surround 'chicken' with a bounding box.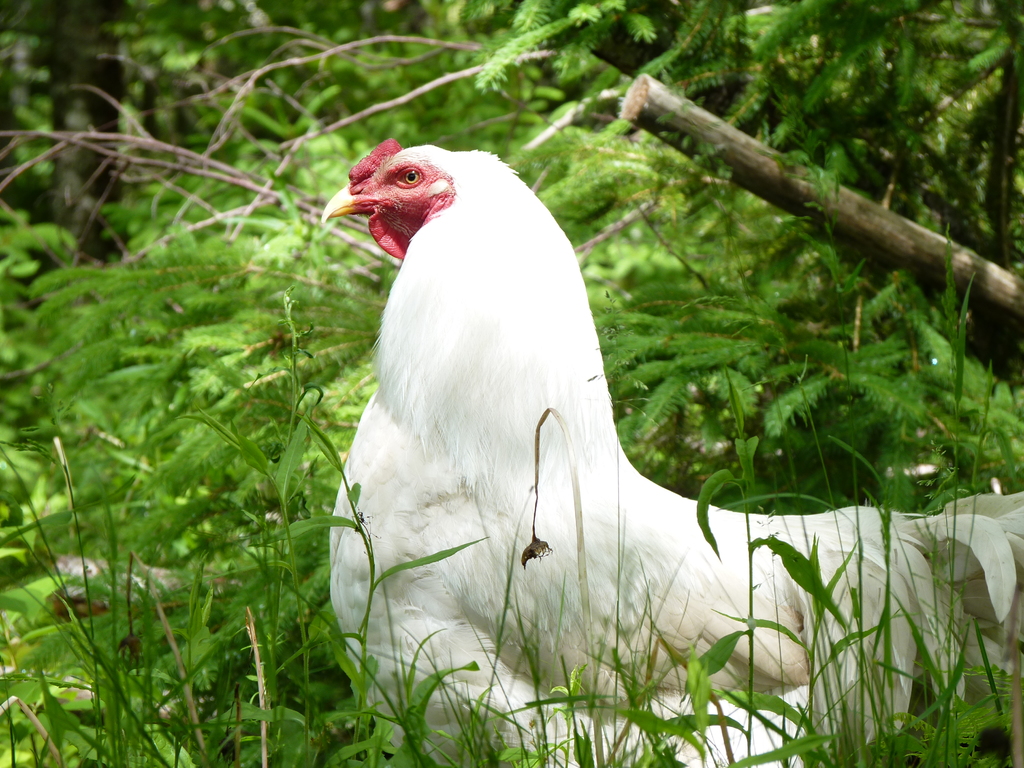
region(319, 135, 1023, 767).
